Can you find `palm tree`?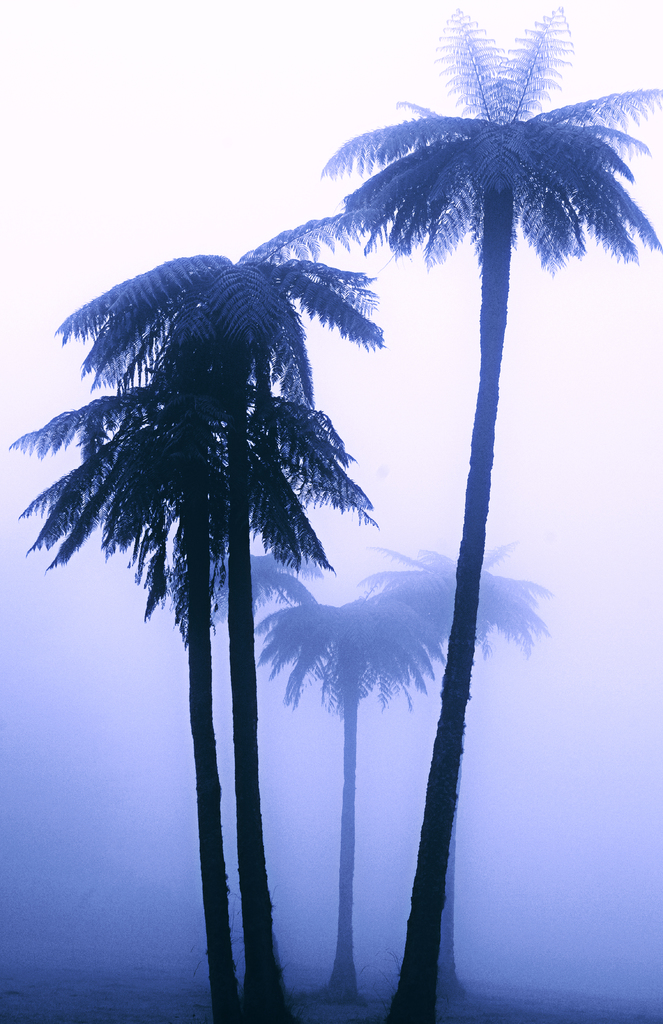
Yes, bounding box: [320,0,662,1023].
